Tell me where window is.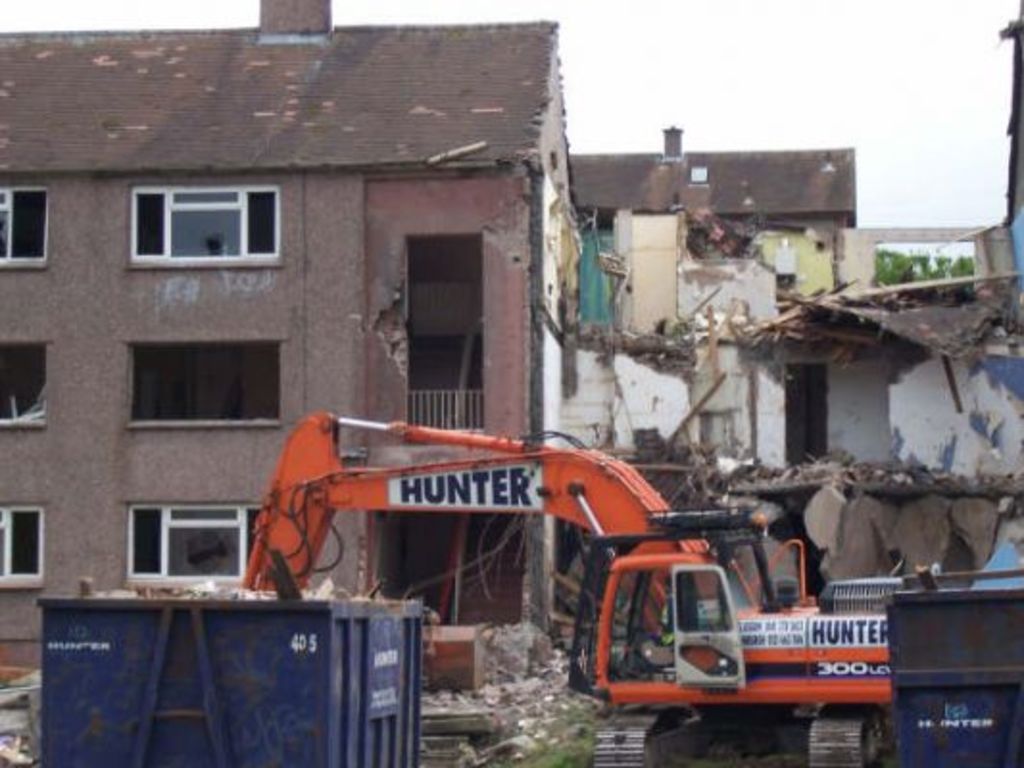
window is at locate(688, 161, 711, 179).
